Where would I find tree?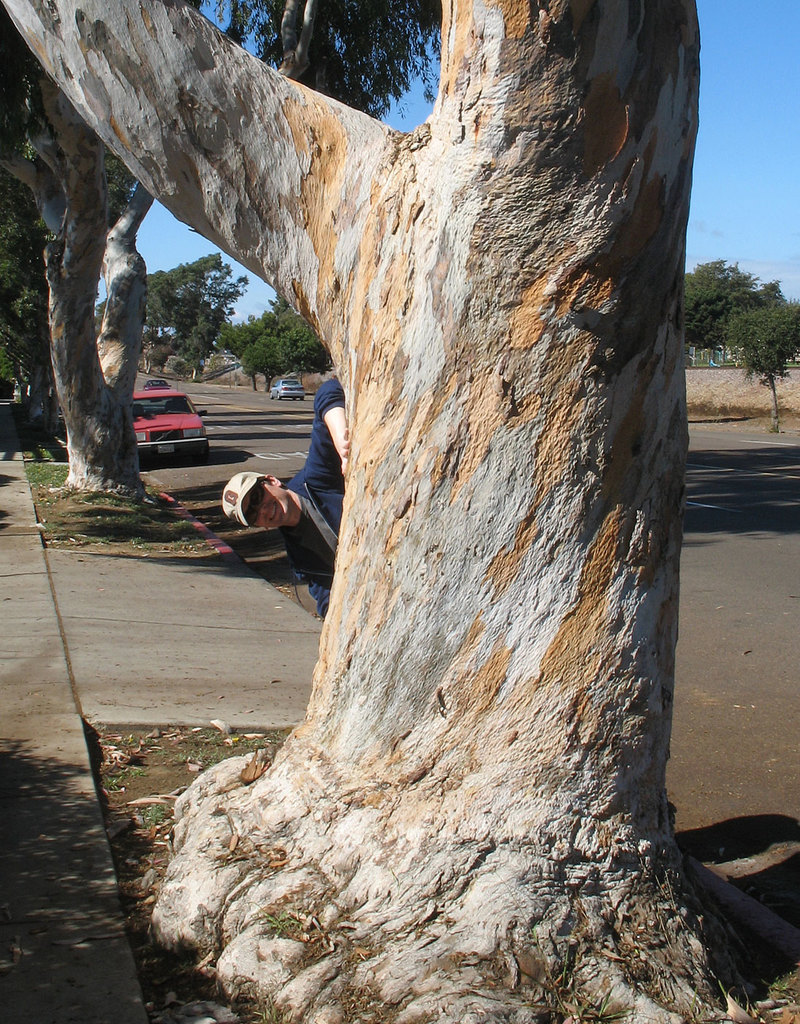
At region(216, 298, 336, 394).
